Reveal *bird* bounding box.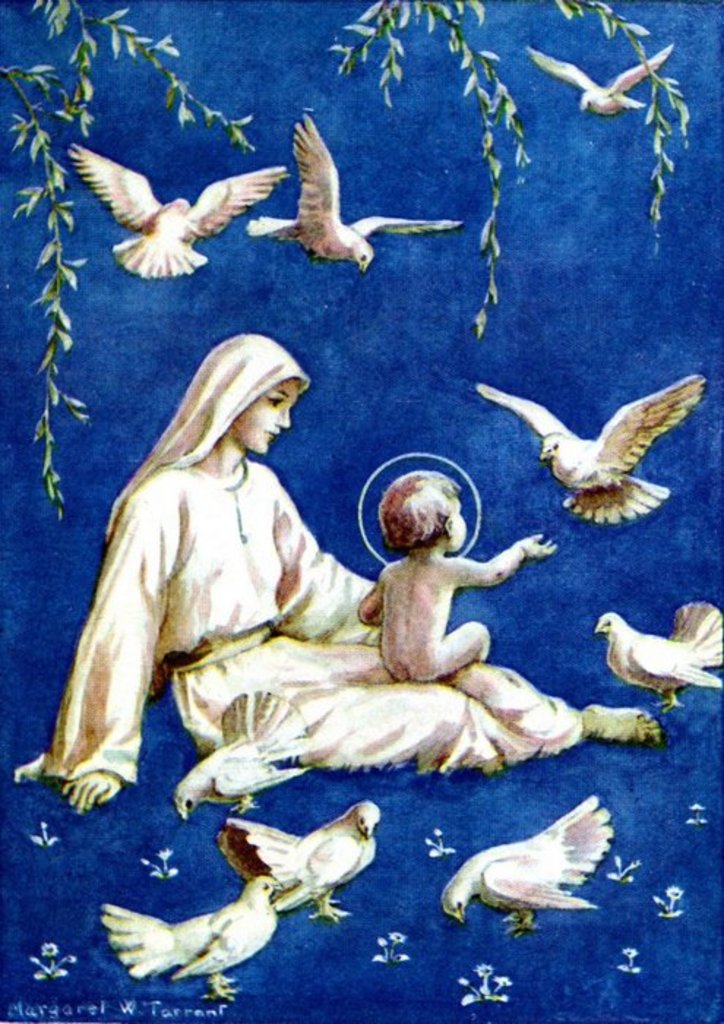
Revealed: [218,796,389,923].
